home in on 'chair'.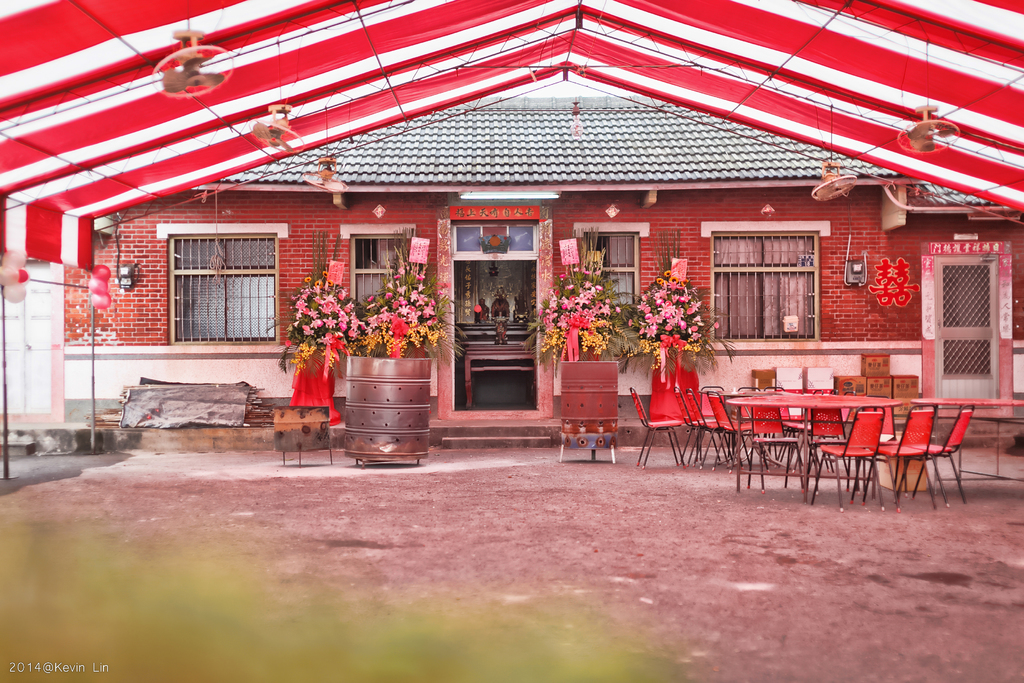
Homed in at [left=926, top=401, right=972, bottom=504].
